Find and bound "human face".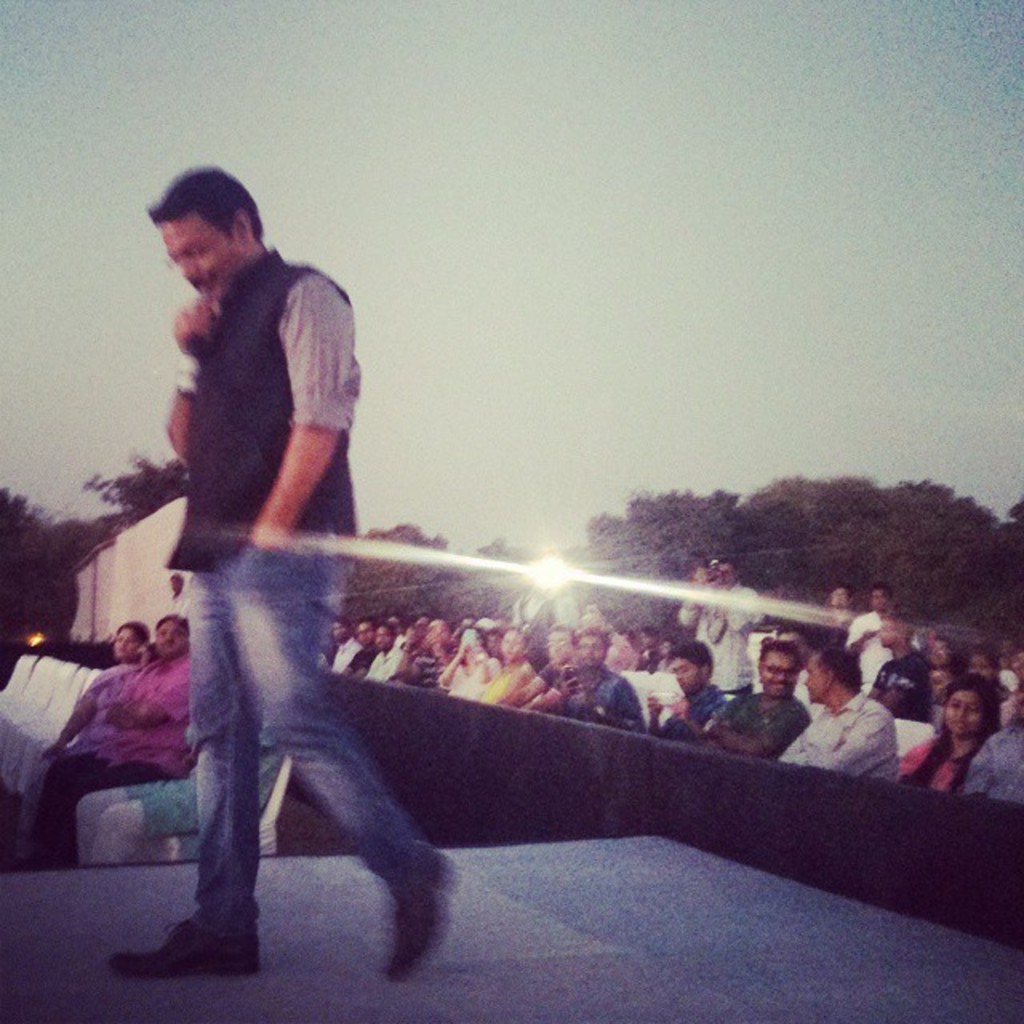
Bound: <bbox>674, 661, 699, 698</bbox>.
